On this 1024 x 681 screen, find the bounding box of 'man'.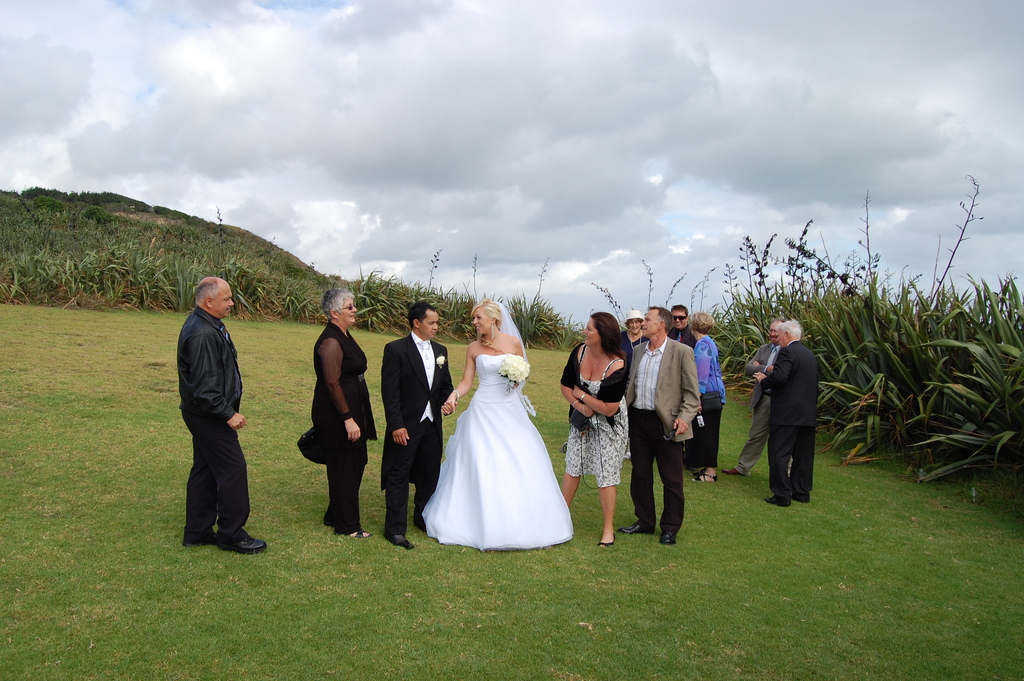
Bounding box: locate(719, 322, 792, 482).
